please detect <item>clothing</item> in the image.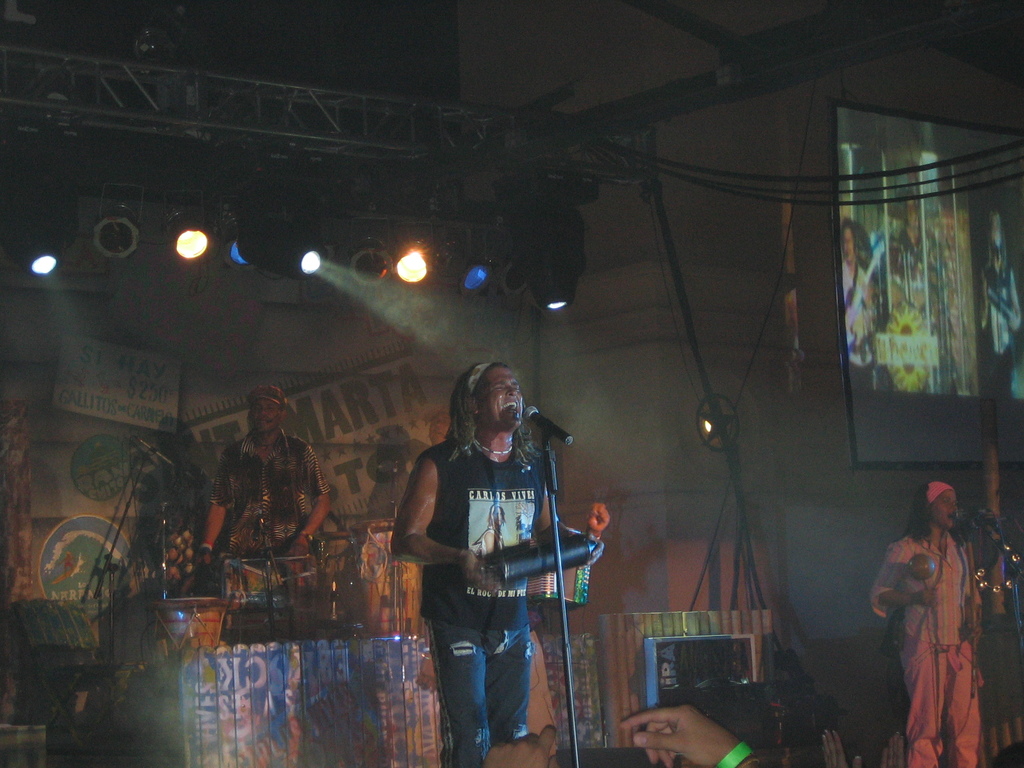
bbox(864, 532, 984, 767).
